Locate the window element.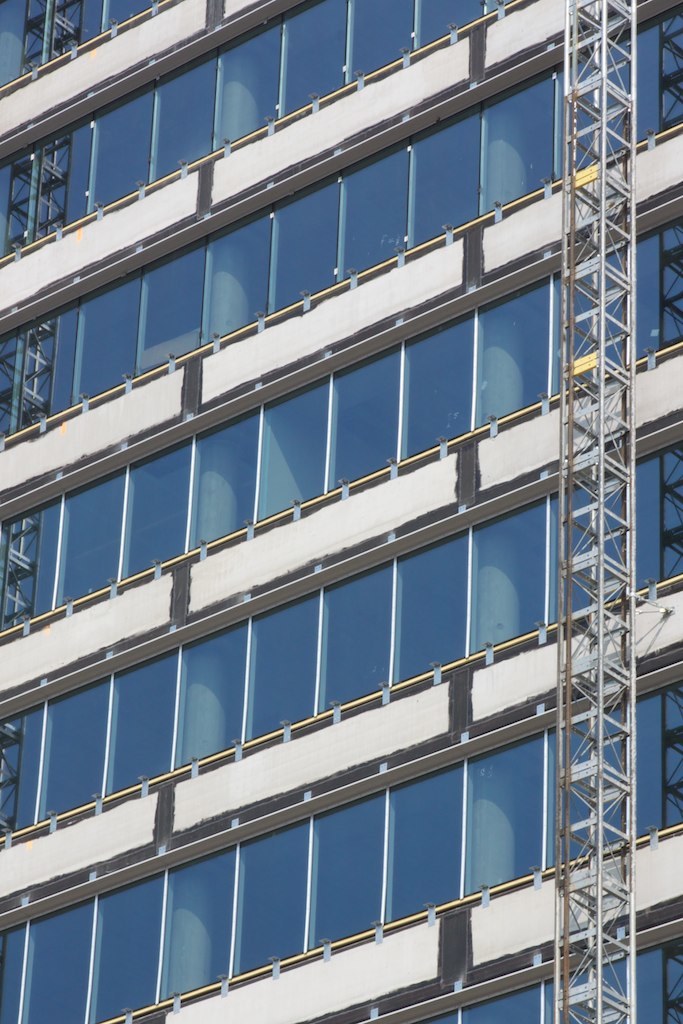
Element bbox: bbox(534, 444, 676, 622).
